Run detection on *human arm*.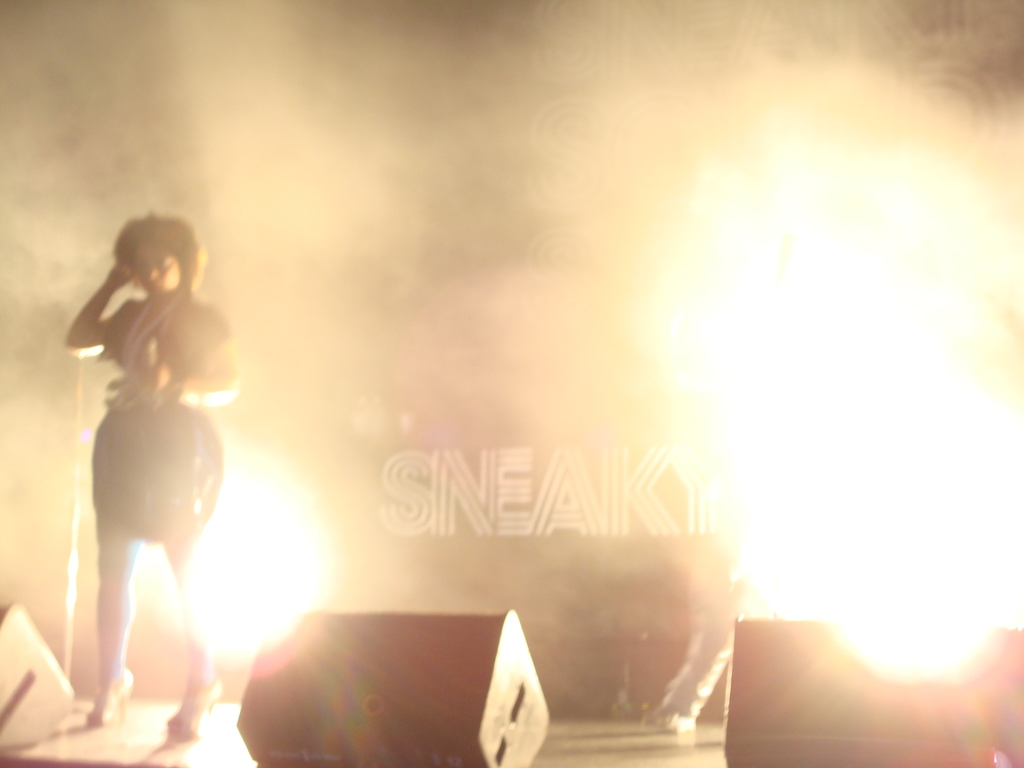
Result: bbox=(55, 240, 137, 355).
